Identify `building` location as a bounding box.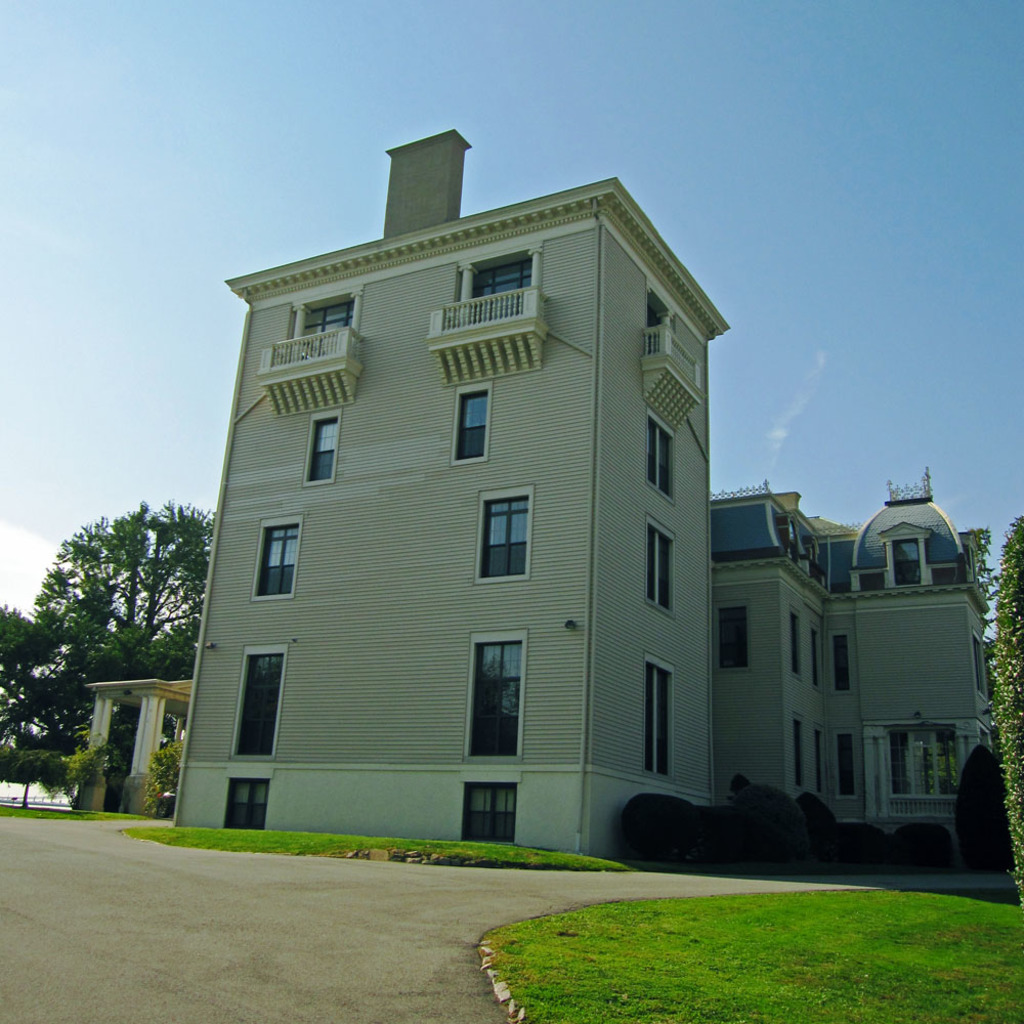
(169, 128, 1009, 863).
